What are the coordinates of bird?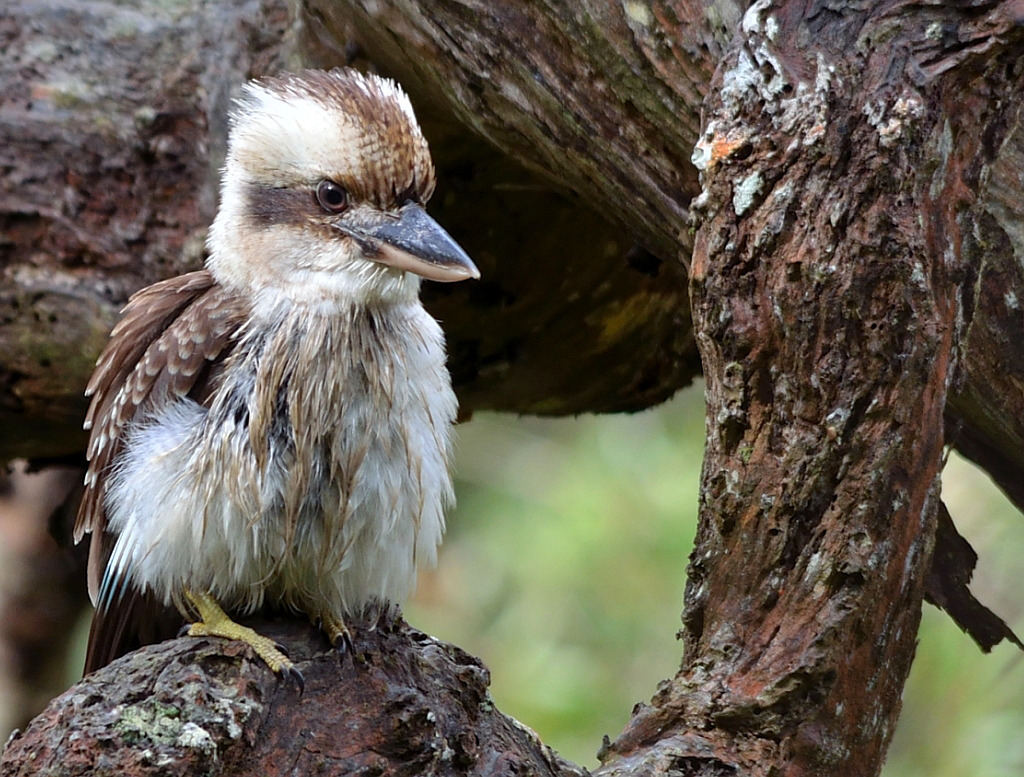
[left=49, top=79, right=451, bottom=661].
